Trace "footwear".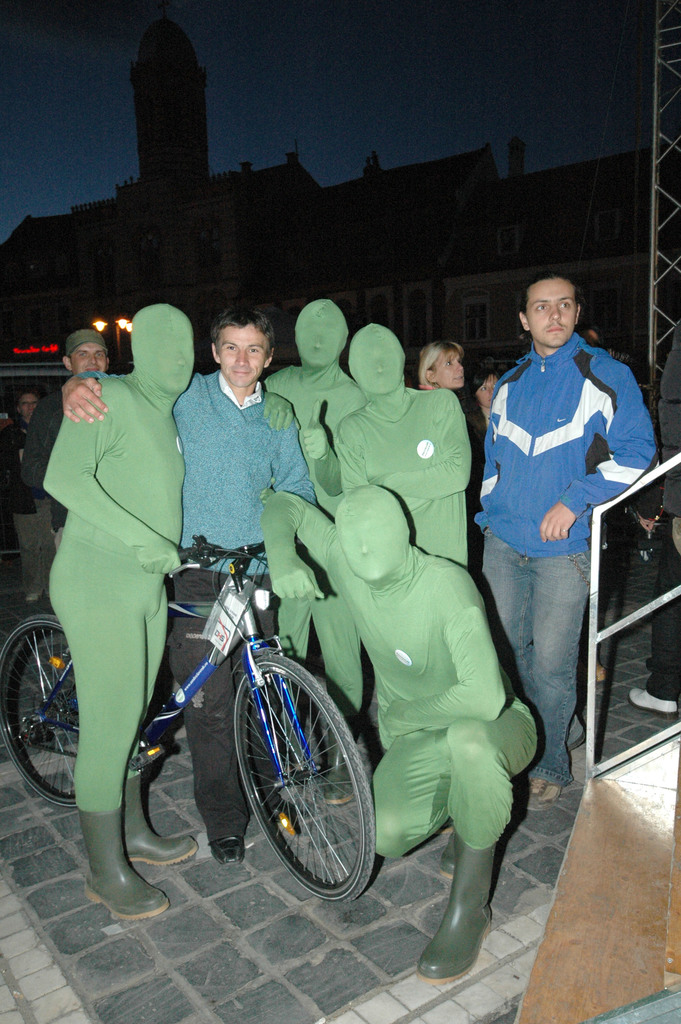
Traced to 81/821/174/919.
